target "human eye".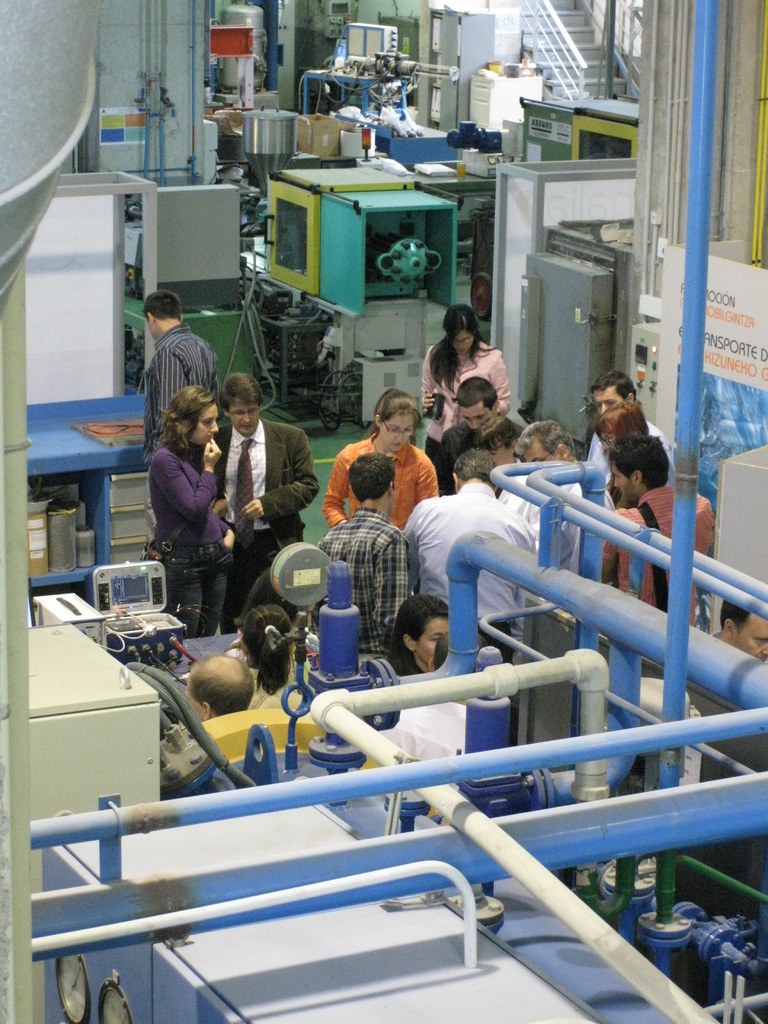
Target region: l=235, t=408, r=244, b=415.
